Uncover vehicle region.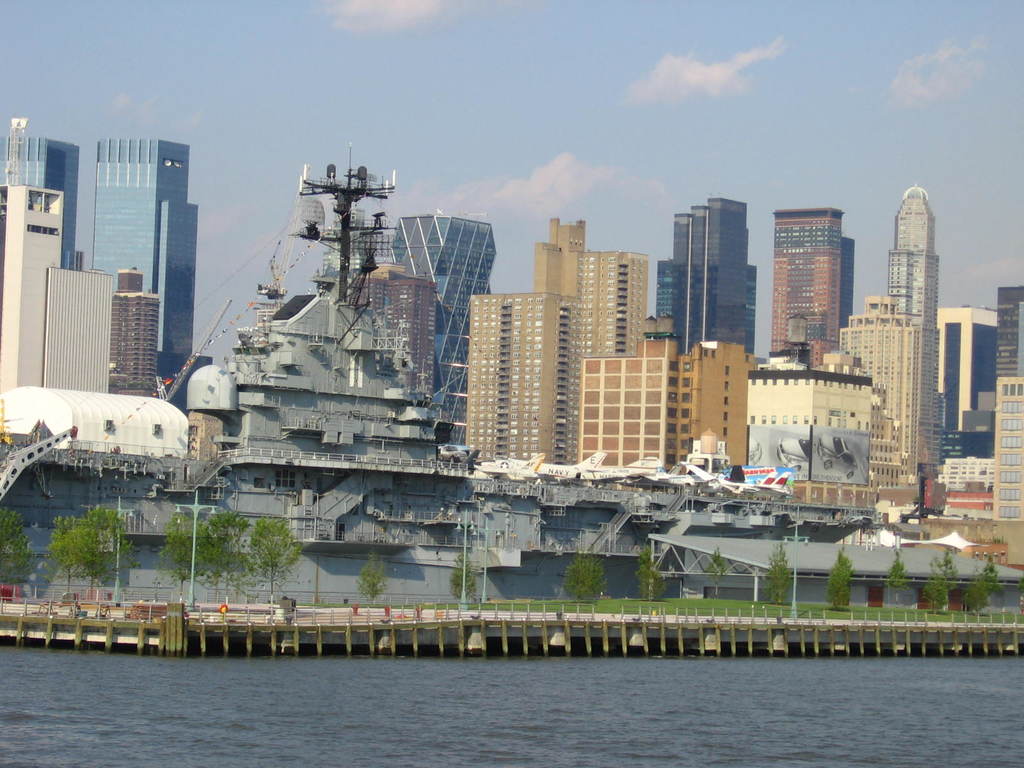
Uncovered: (820, 435, 861, 477).
